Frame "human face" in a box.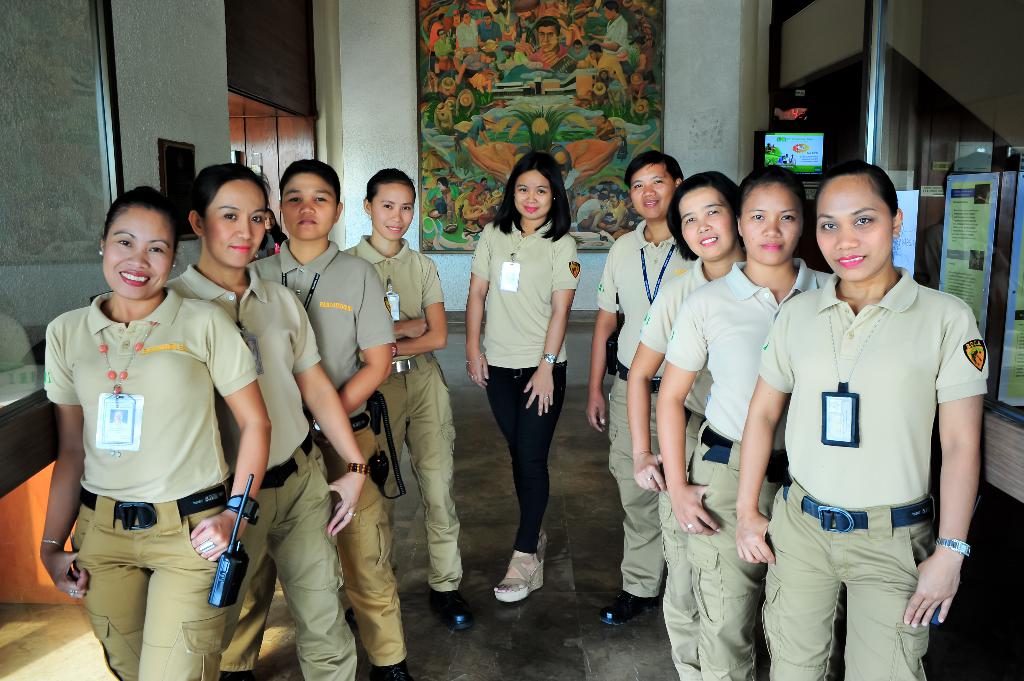
crop(602, 198, 607, 209).
